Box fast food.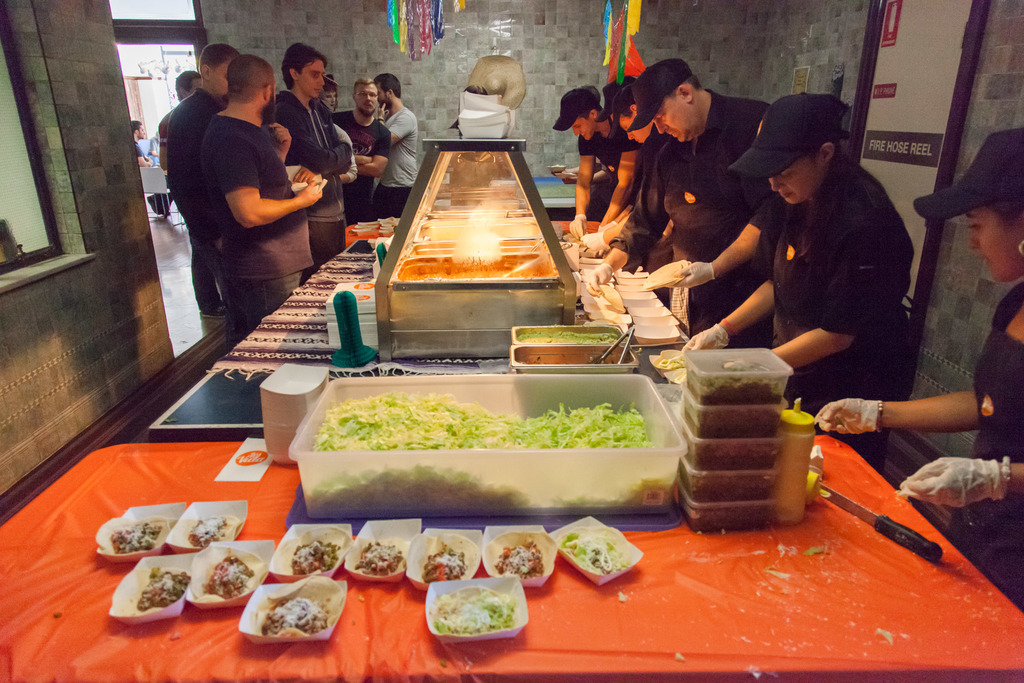
[133,566,186,615].
